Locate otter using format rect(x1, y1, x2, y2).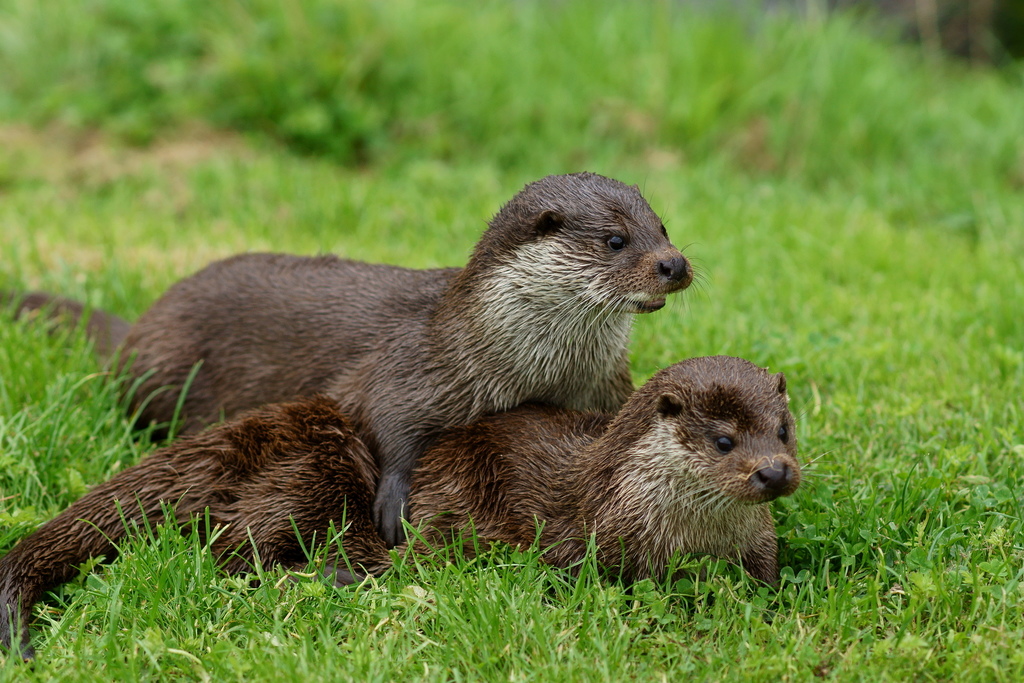
rect(0, 170, 716, 551).
